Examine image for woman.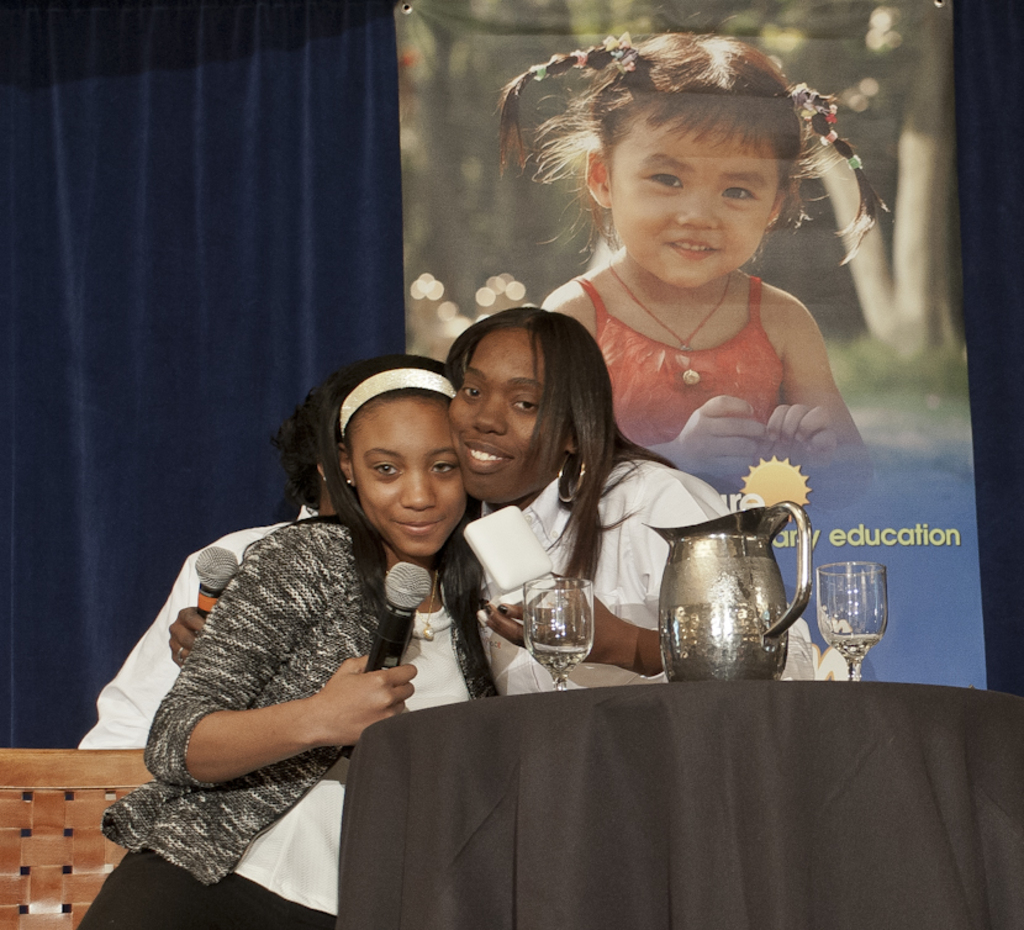
Examination result: <bbox>484, 48, 890, 598</bbox>.
